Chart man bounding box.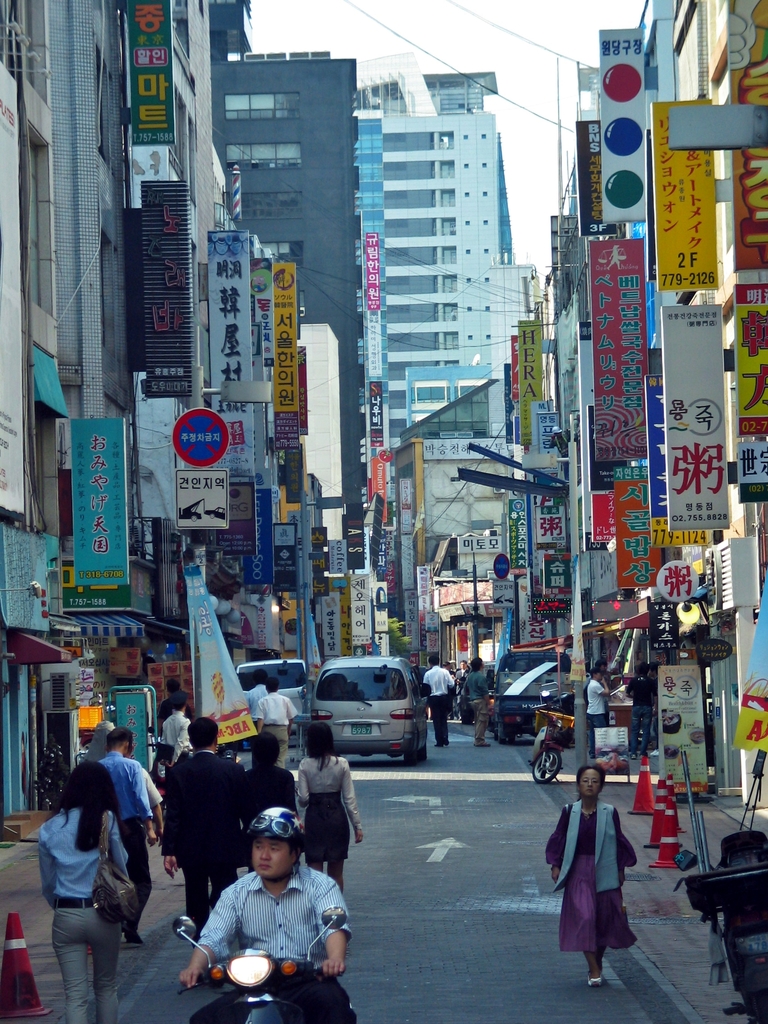
Charted: 163/713/253/932.
